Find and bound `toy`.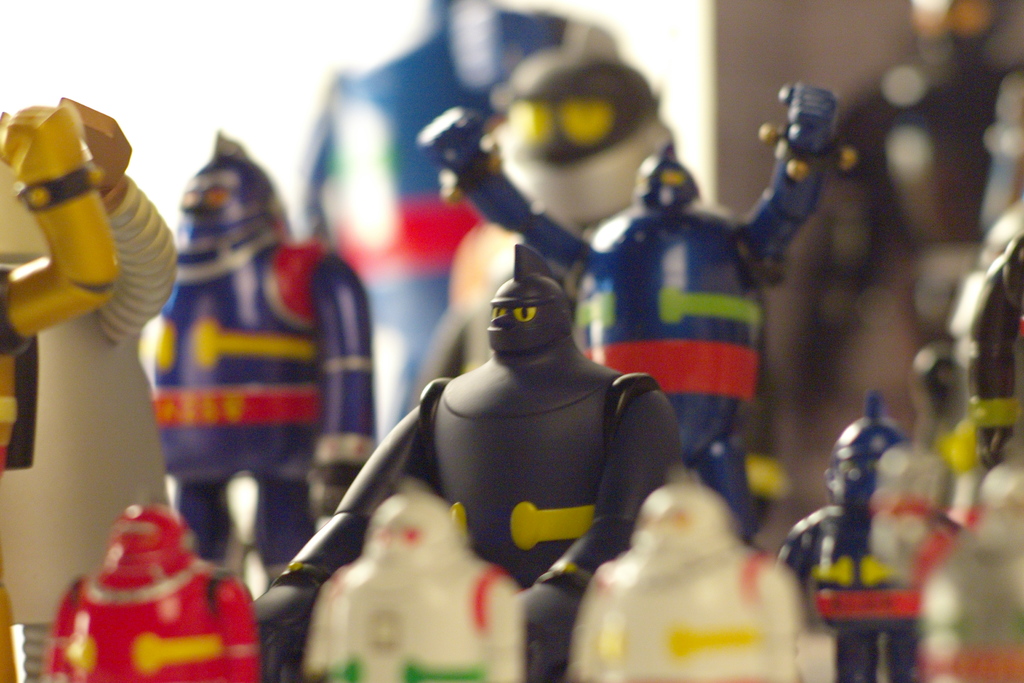
Bound: (51,499,251,682).
